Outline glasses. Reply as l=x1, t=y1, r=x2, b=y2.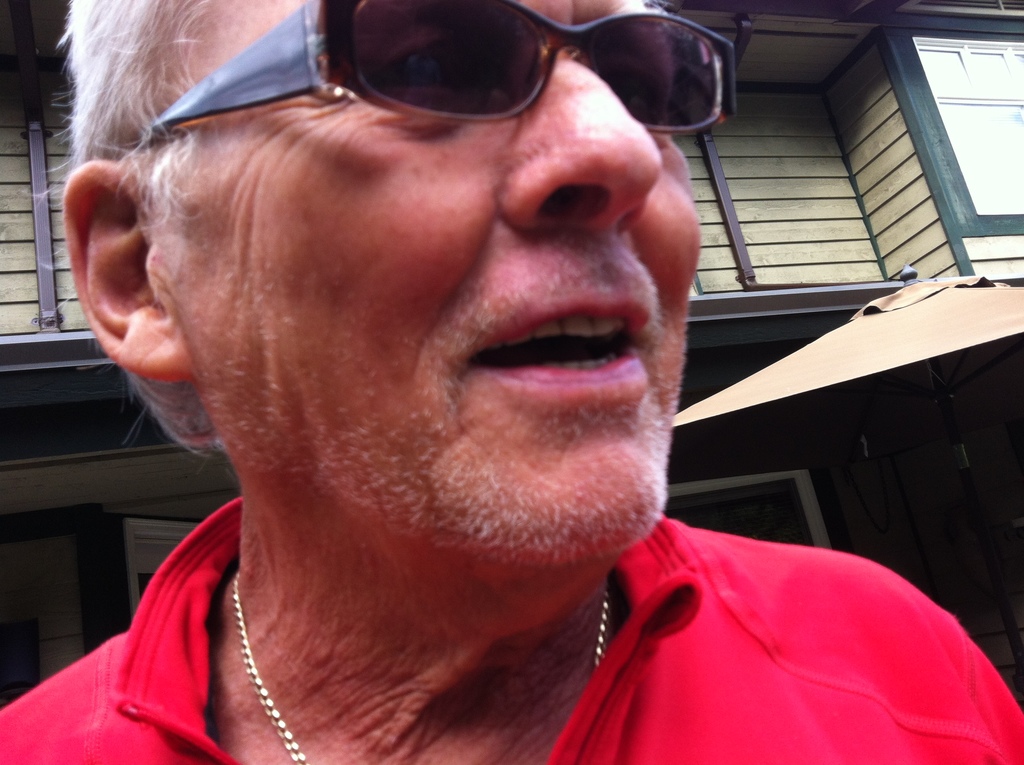
l=134, t=0, r=739, b=145.
